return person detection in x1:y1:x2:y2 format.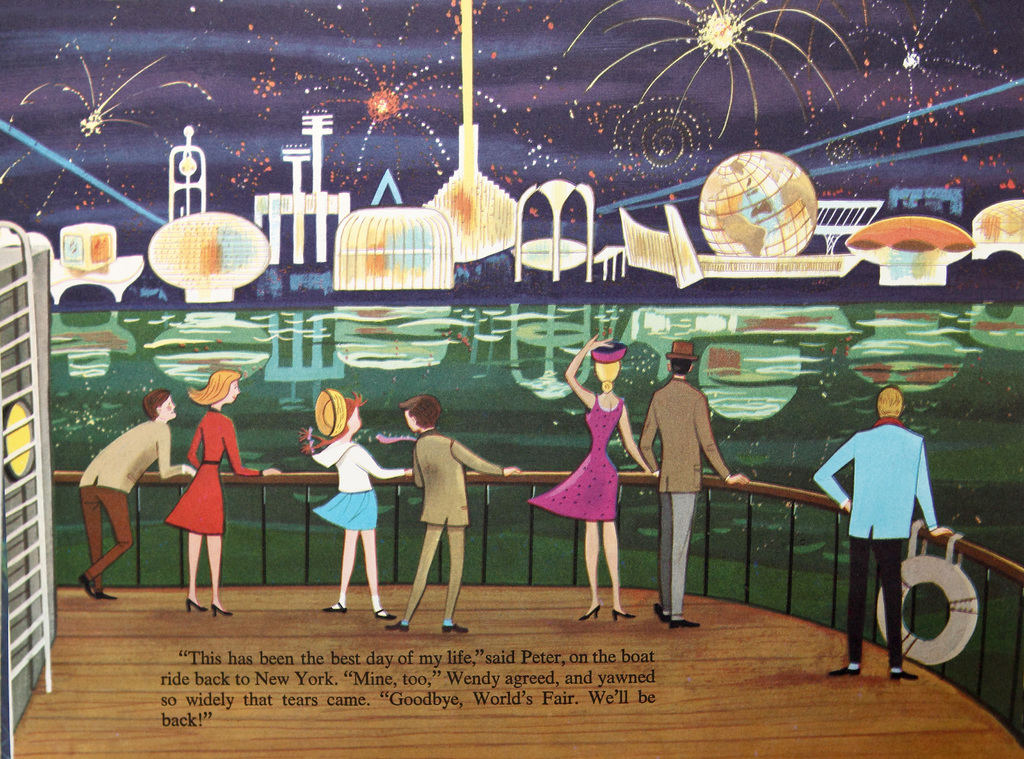
639:336:750:634.
